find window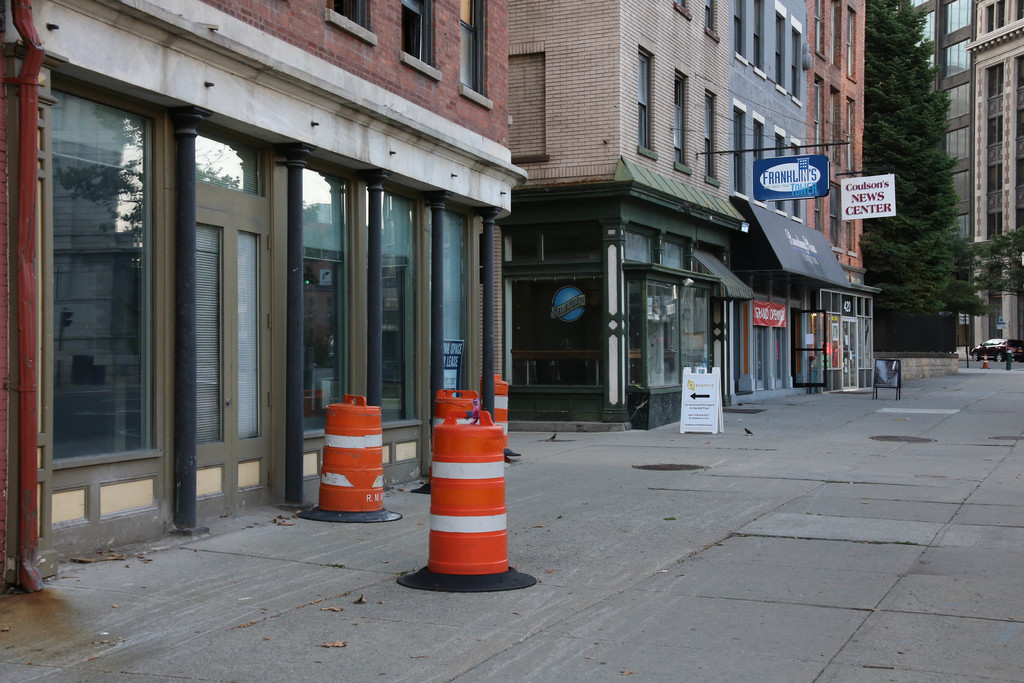
671 65 696 176
